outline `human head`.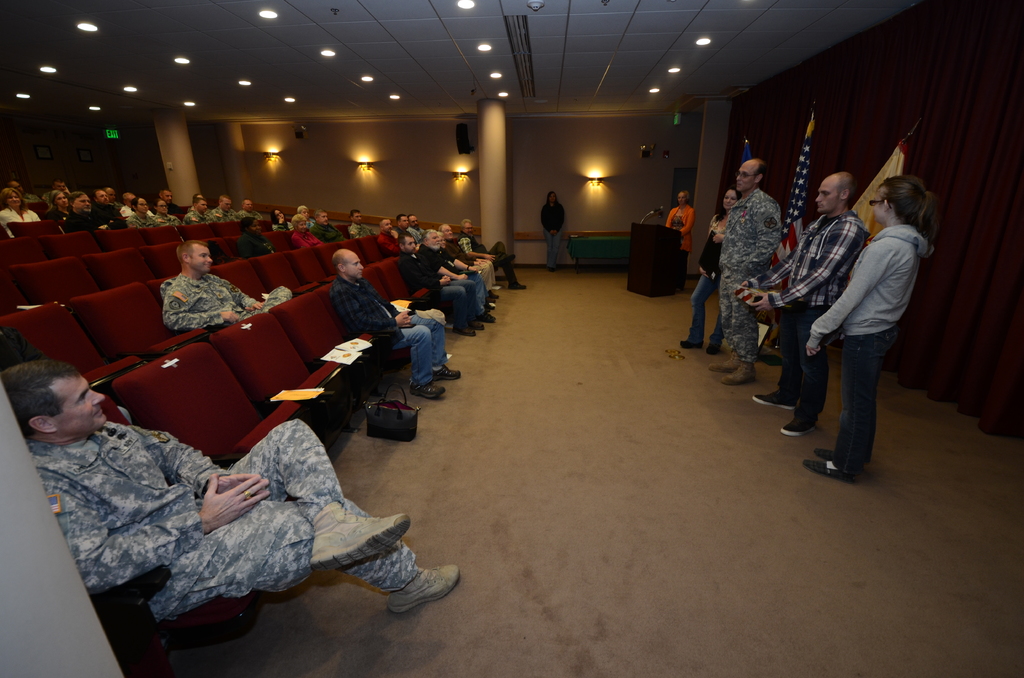
Outline: 675, 192, 689, 206.
